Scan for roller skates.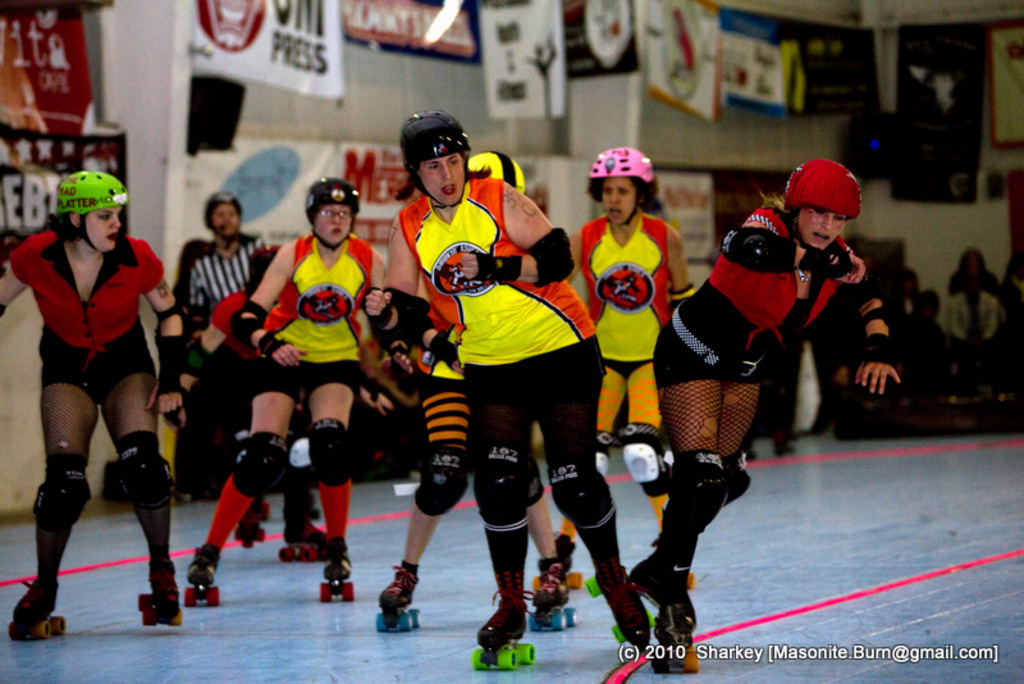
Scan result: rect(467, 585, 536, 670).
